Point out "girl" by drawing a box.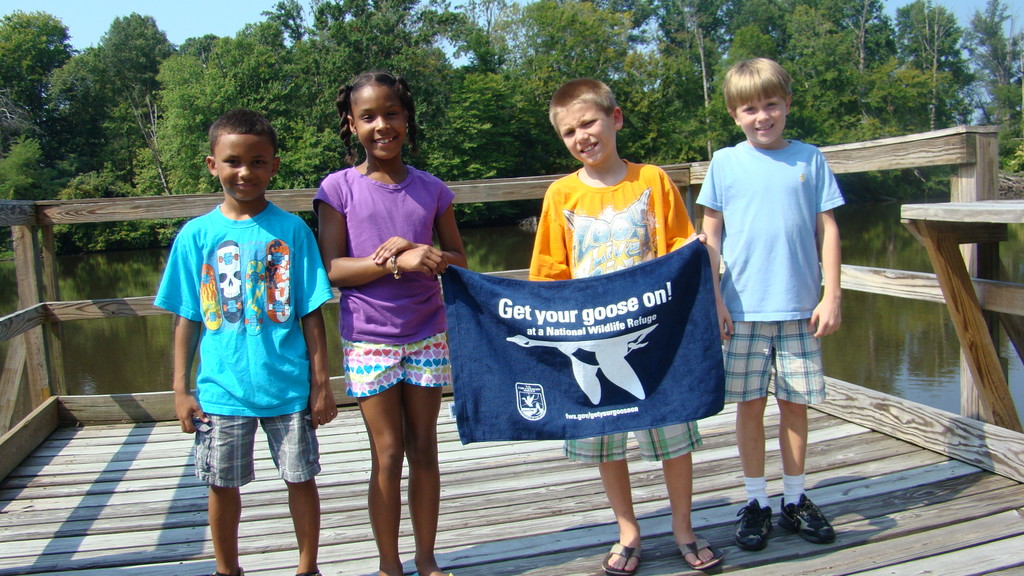
{"x1": 312, "y1": 73, "x2": 465, "y2": 575}.
